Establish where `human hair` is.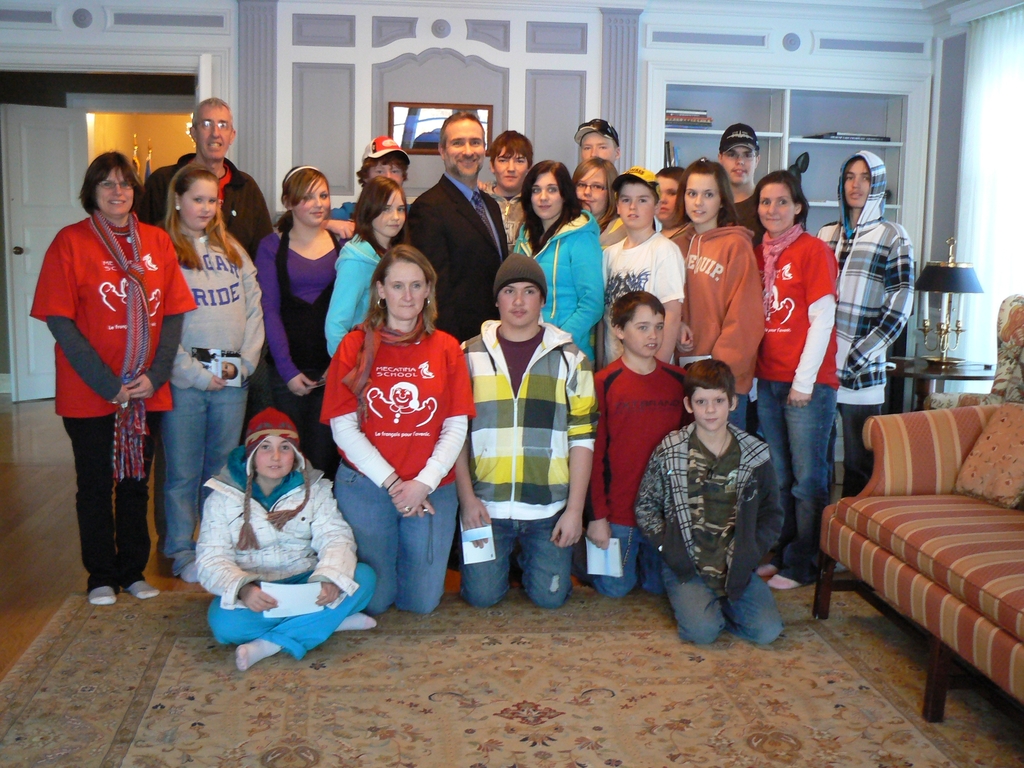
Established at pyautogui.locateOnScreen(165, 161, 250, 268).
